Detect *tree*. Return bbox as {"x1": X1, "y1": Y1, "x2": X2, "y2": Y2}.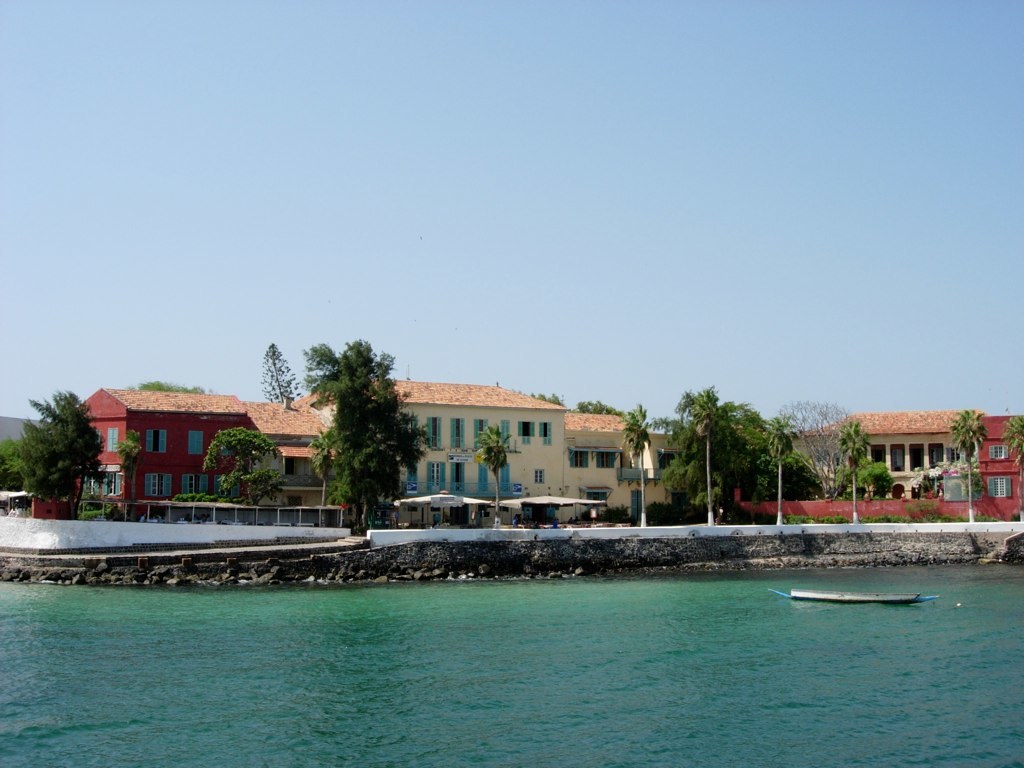
{"x1": 19, "y1": 378, "x2": 91, "y2": 498}.
